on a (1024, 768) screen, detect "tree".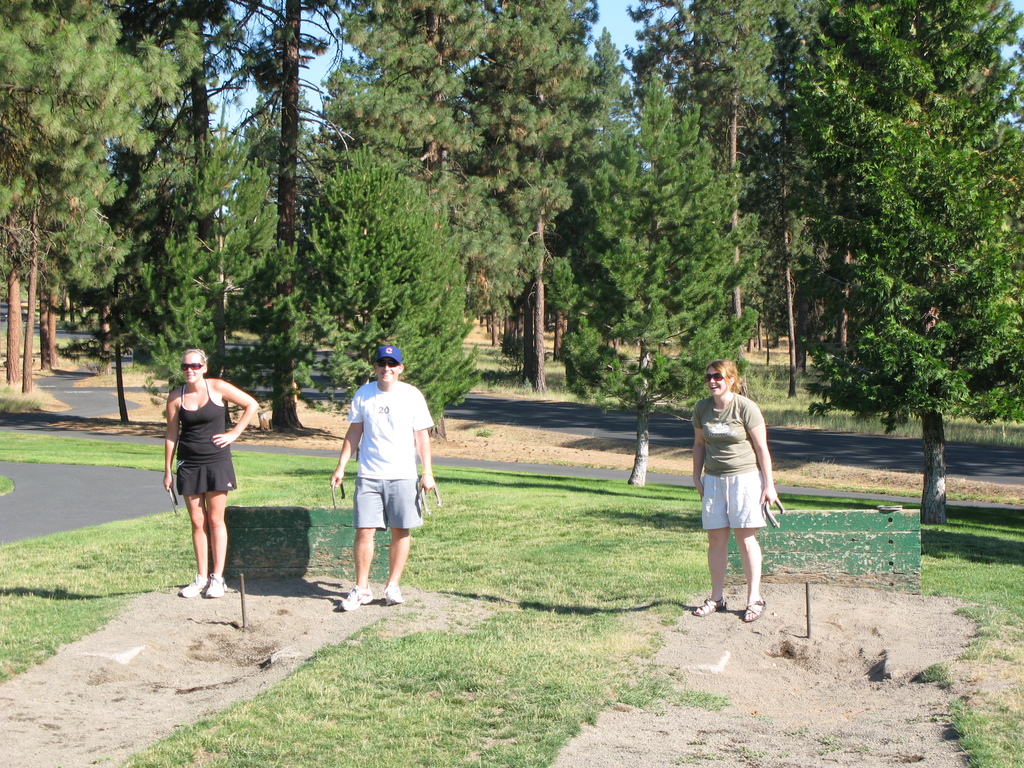
bbox=(763, 0, 1023, 536).
